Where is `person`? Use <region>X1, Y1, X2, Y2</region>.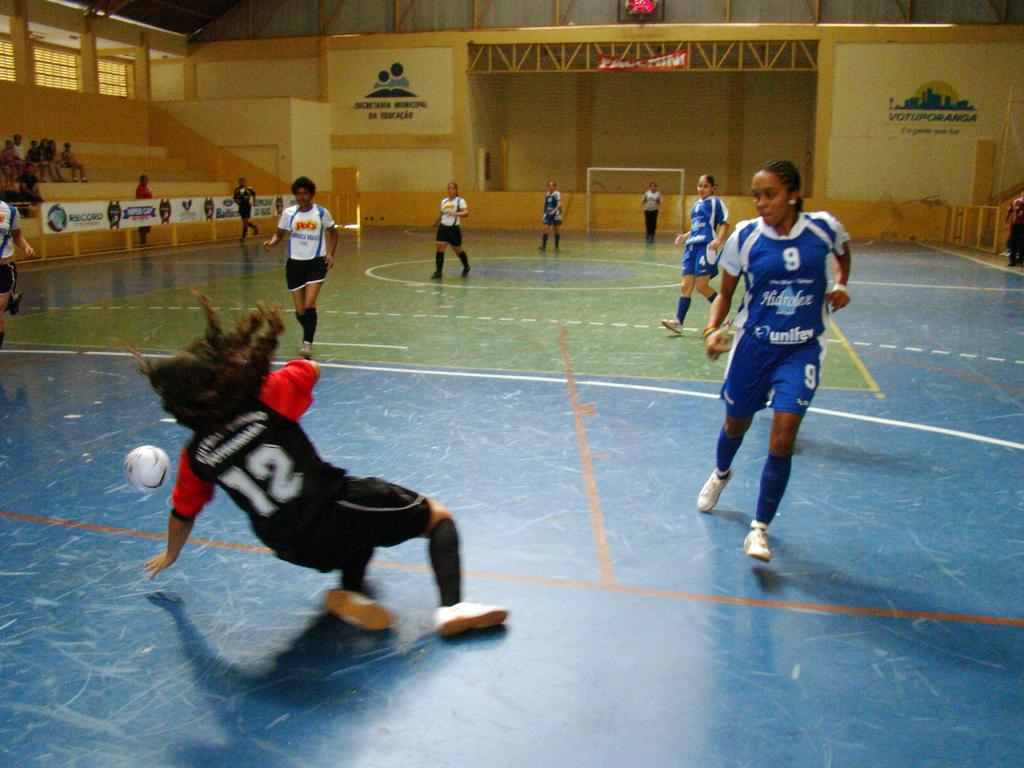
<region>695, 156, 851, 564</region>.
